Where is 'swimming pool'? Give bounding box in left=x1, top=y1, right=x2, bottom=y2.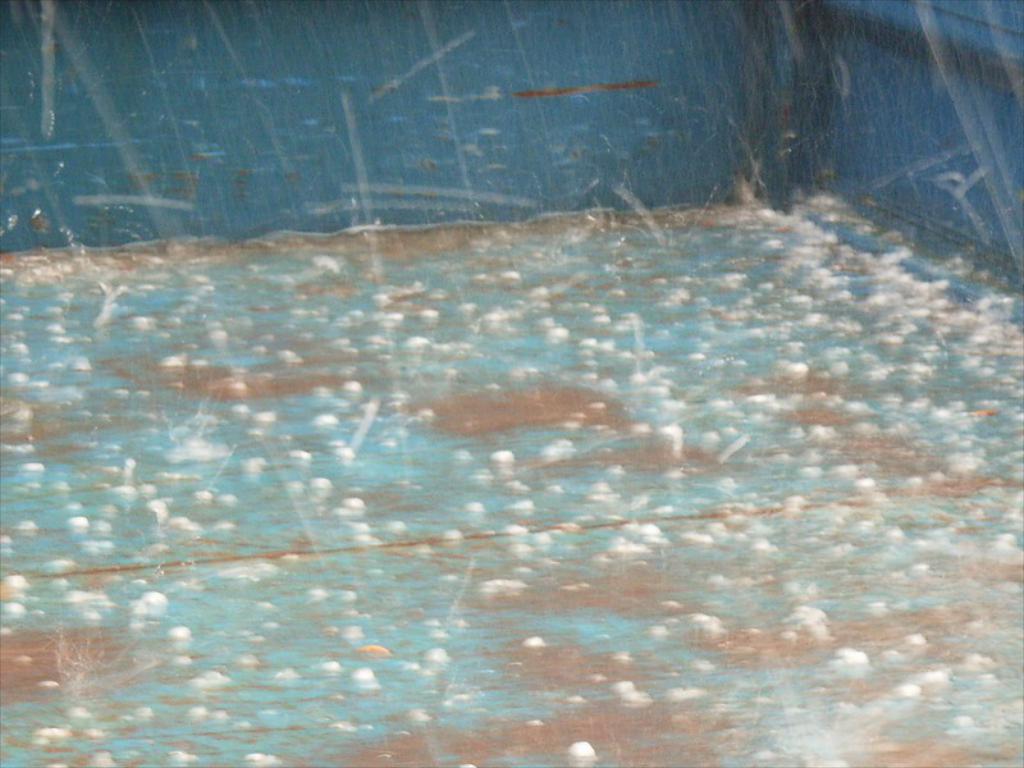
left=0, top=28, right=1023, bottom=732.
